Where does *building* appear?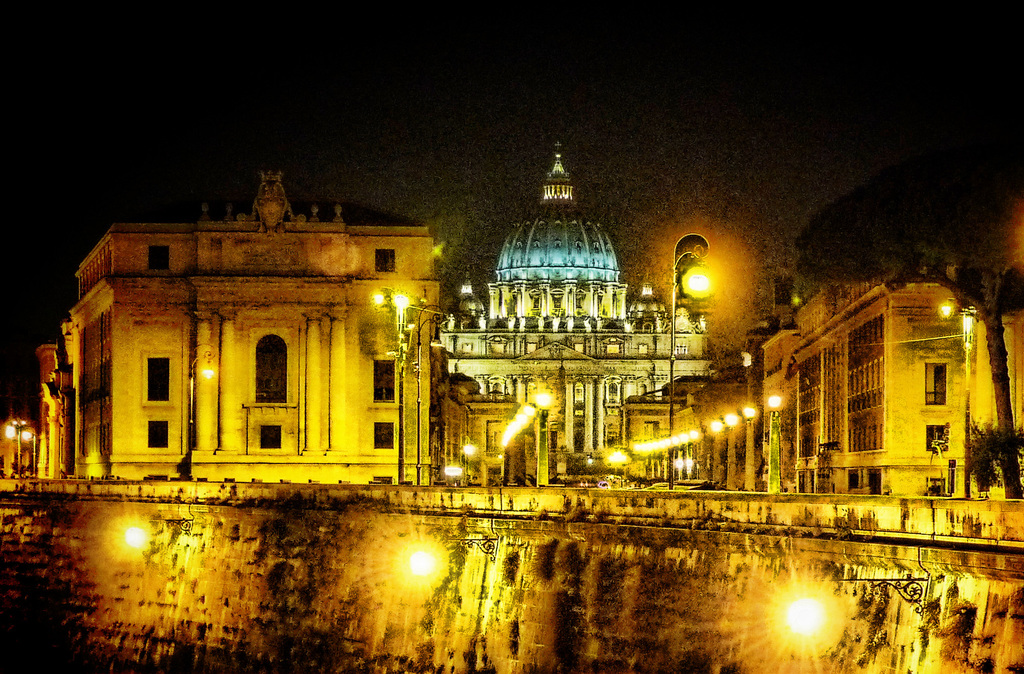
Appears at Rect(452, 140, 698, 478).
